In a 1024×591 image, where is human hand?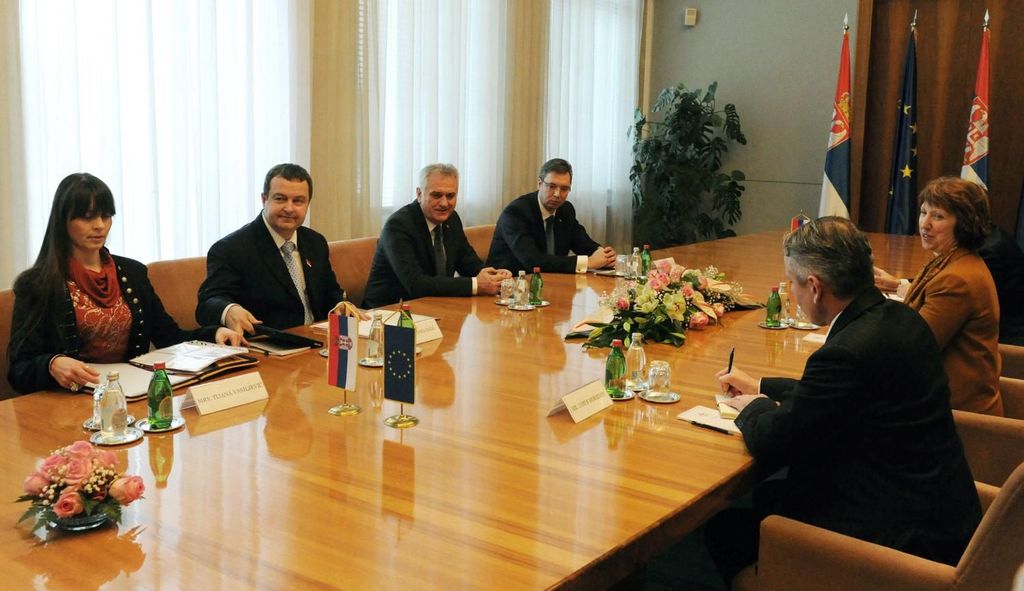
<box>872,267,899,290</box>.
